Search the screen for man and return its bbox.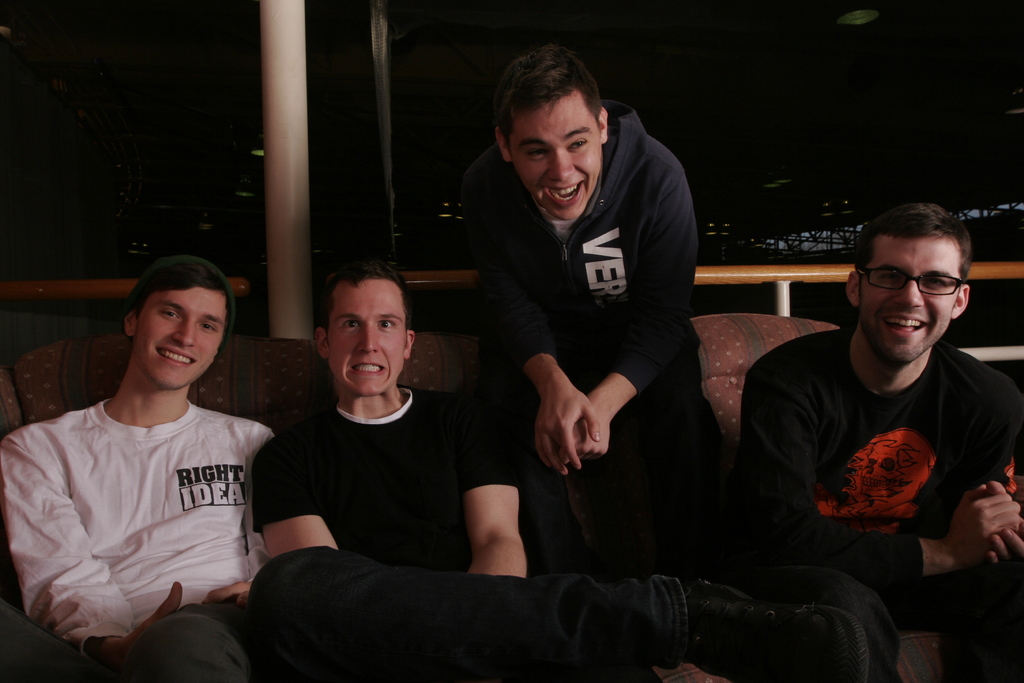
Found: x1=0, y1=259, x2=284, y2=682.
